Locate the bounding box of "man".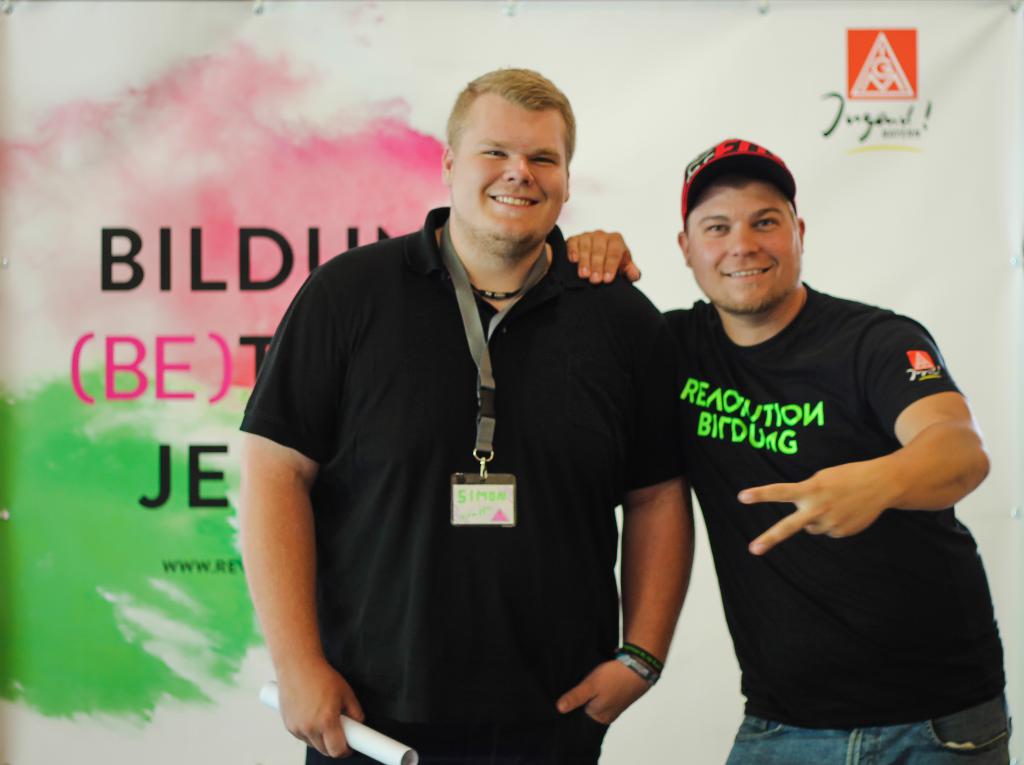
Bounding box: crop(609, 142, 1006, 745).
